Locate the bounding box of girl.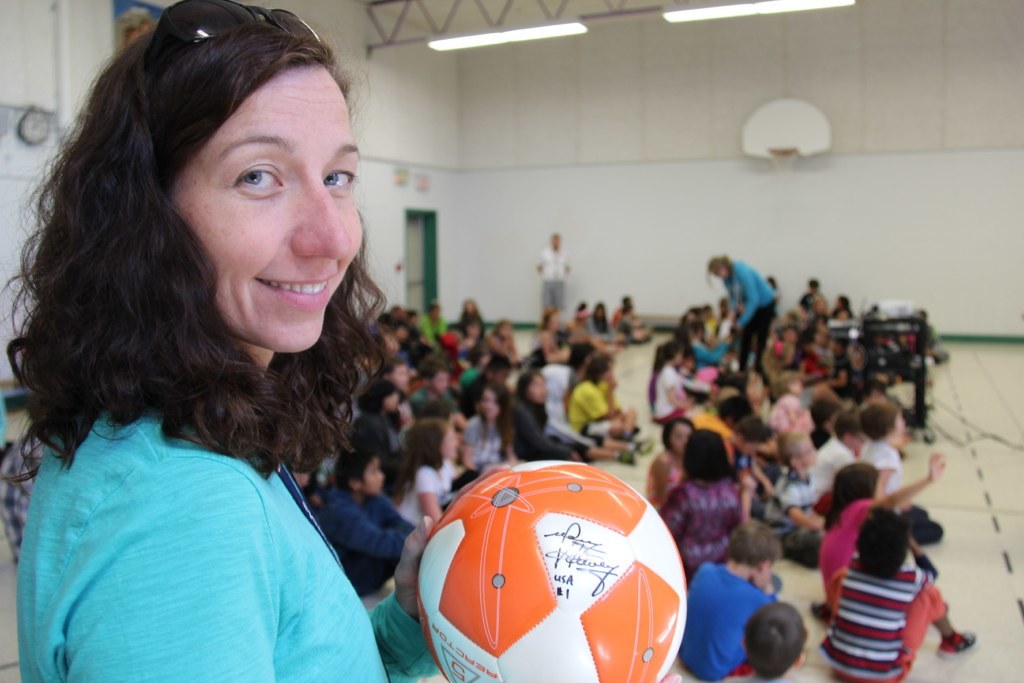
Bounding box: (643,416,698,514).
